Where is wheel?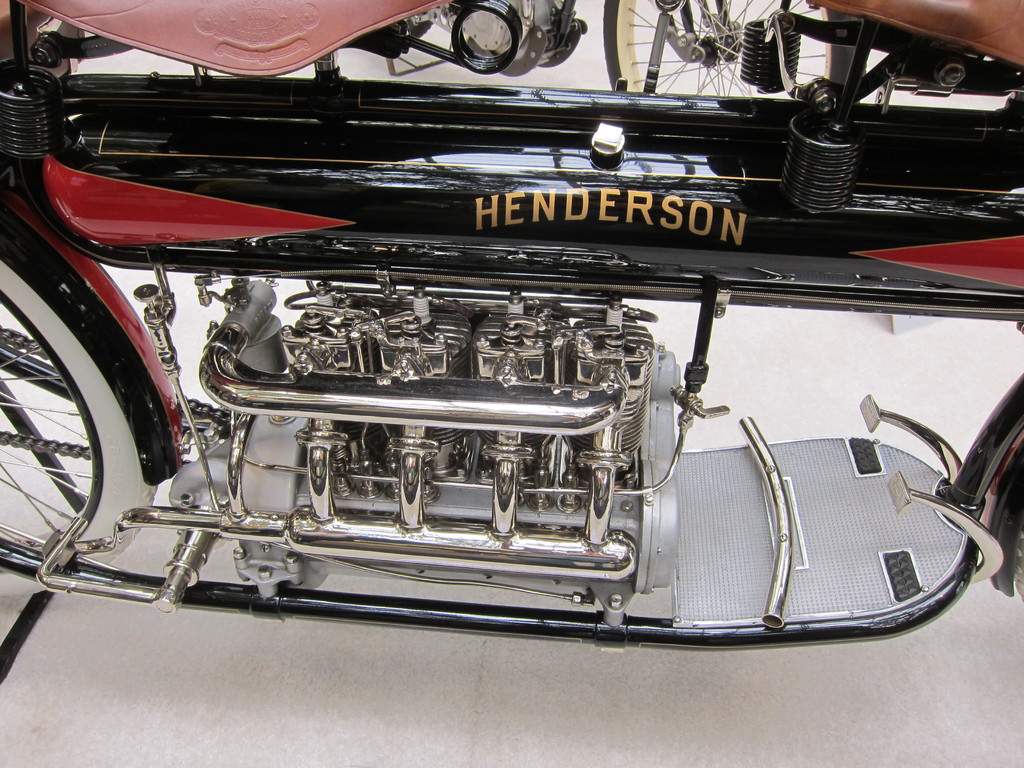
1/262/106/577.
